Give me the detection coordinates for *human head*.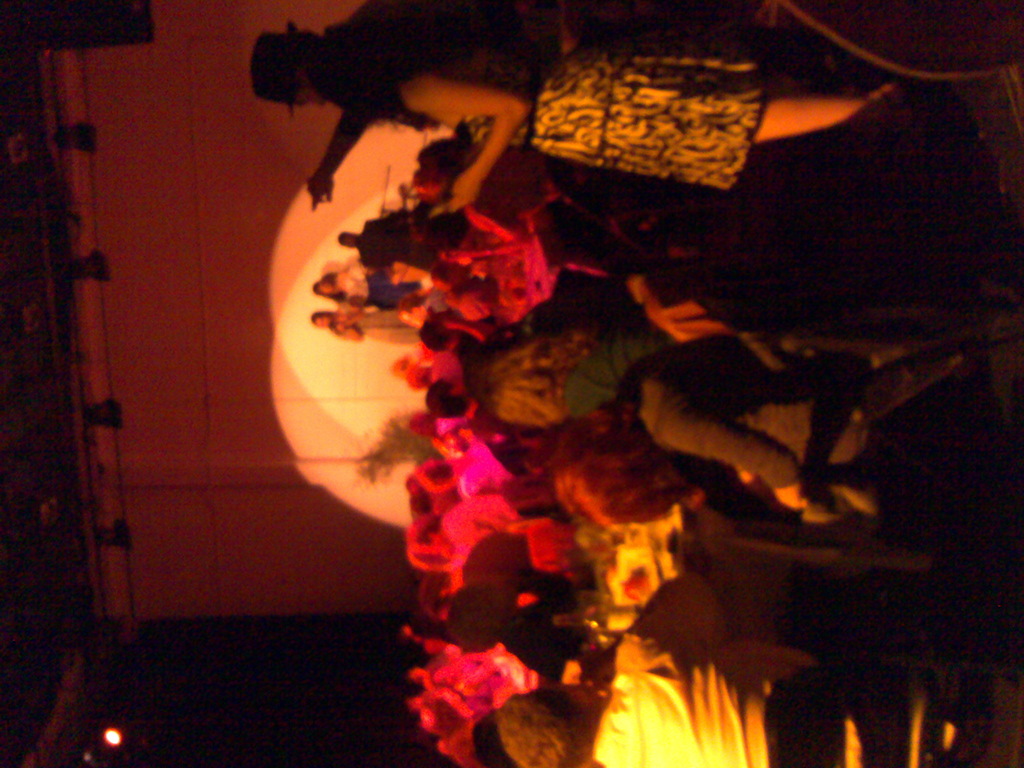
x1=310, y1=282, x2=333, y2=294.
